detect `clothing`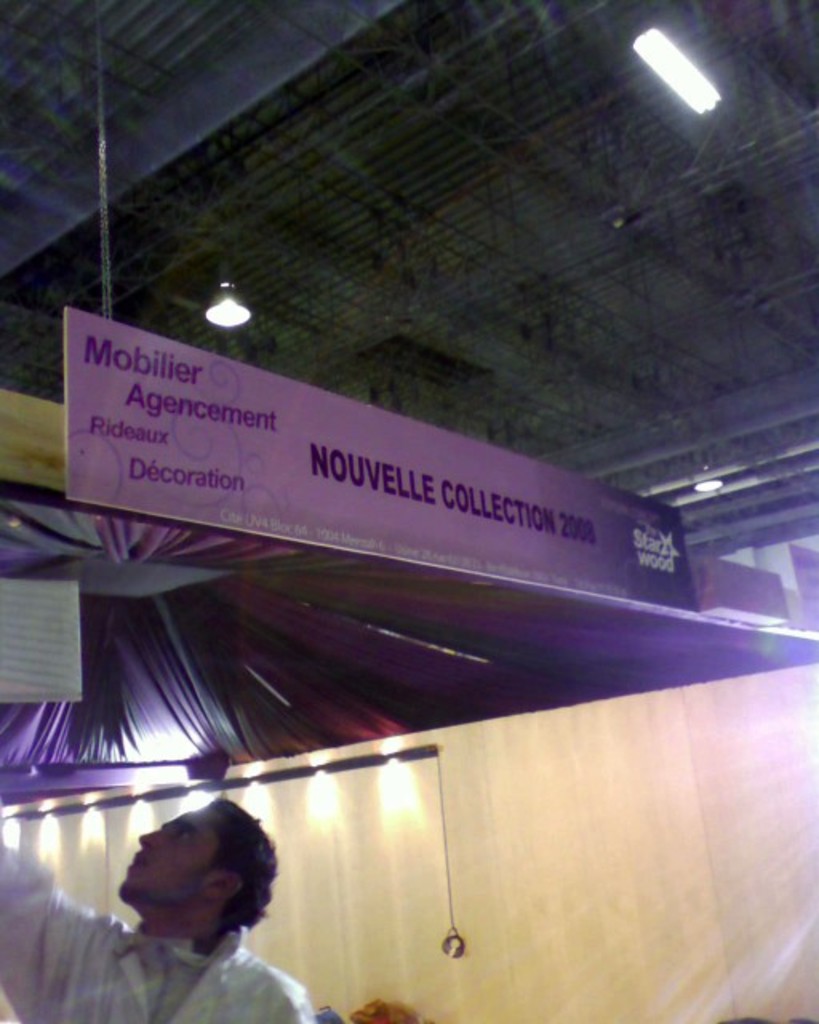
[5,840,322,1022]
